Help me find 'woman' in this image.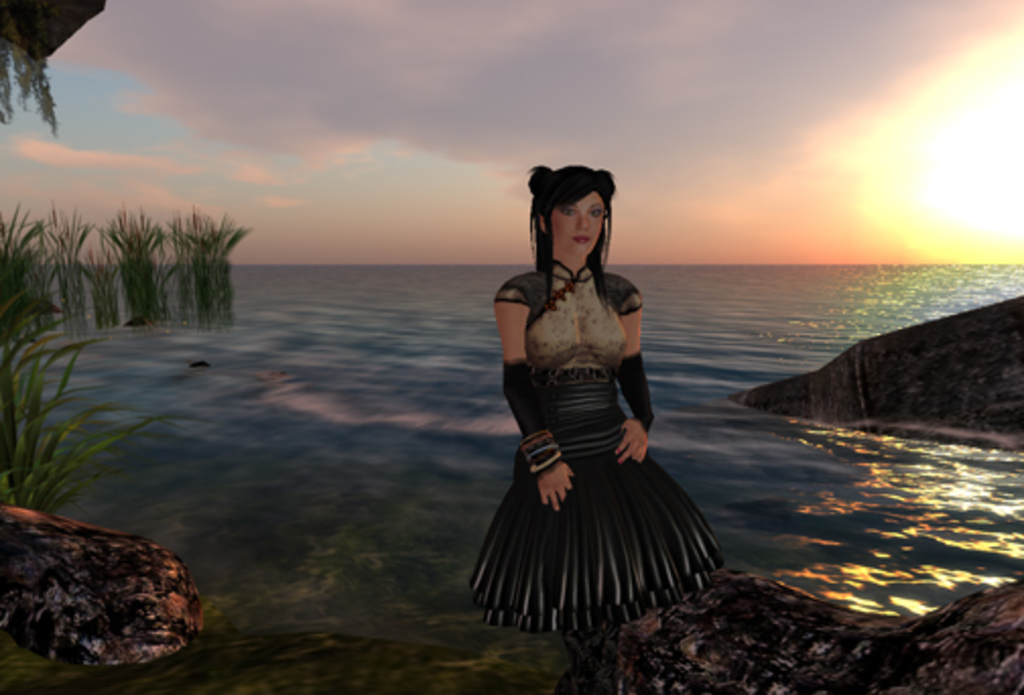
Found it: detection(449, 163, 748, 693).
